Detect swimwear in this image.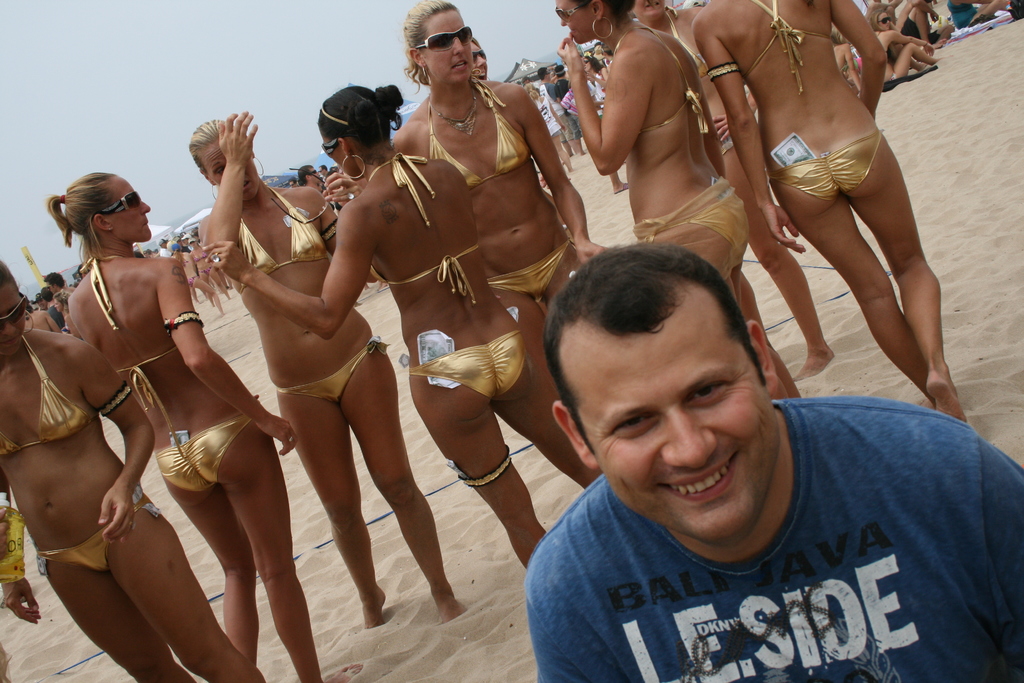
Detection: [x1=429, y1=69, x2=534, y2=188].
